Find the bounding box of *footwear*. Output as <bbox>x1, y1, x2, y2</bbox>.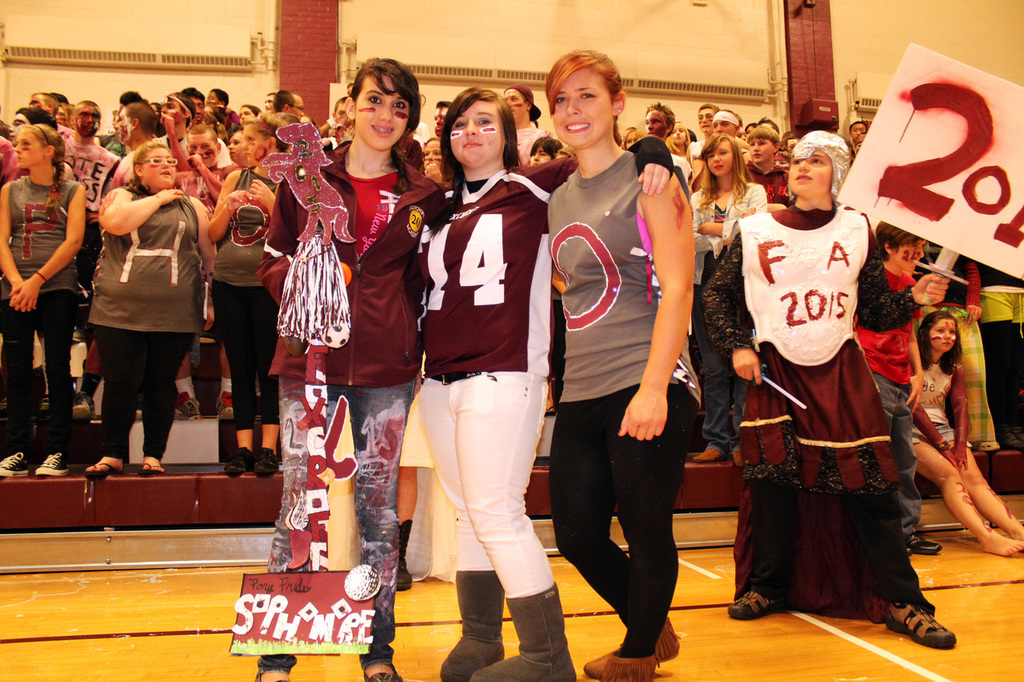
<bbox>581, 615, 676, 681</bbox>.
